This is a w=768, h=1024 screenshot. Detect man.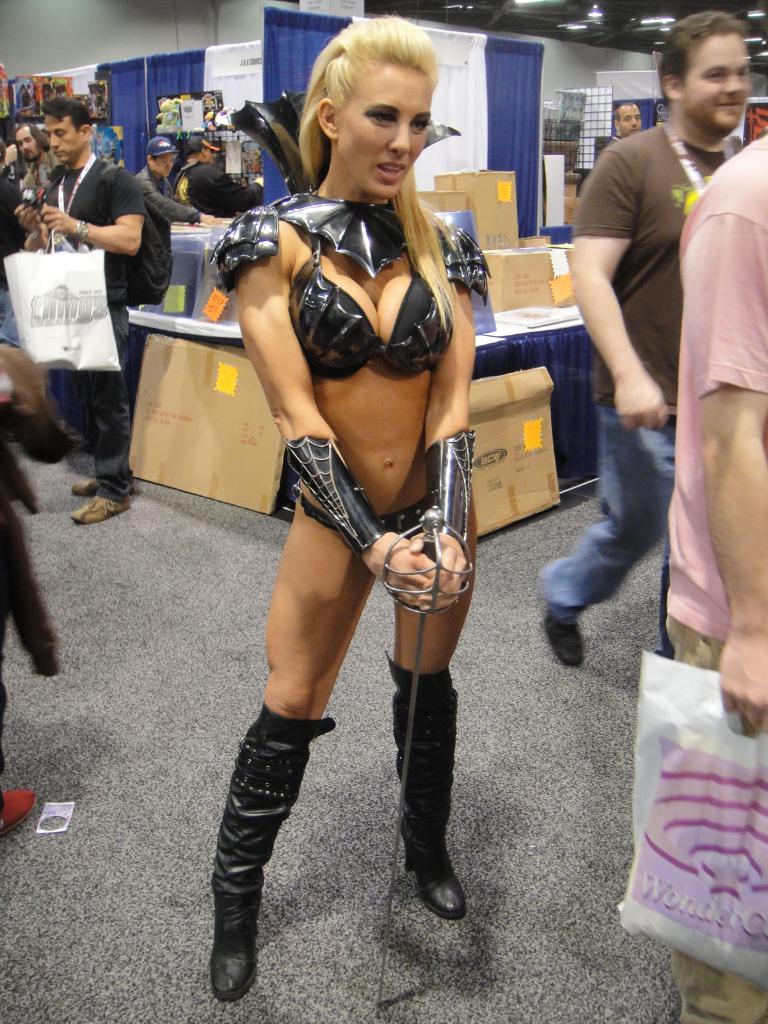
545/36/748/692.
